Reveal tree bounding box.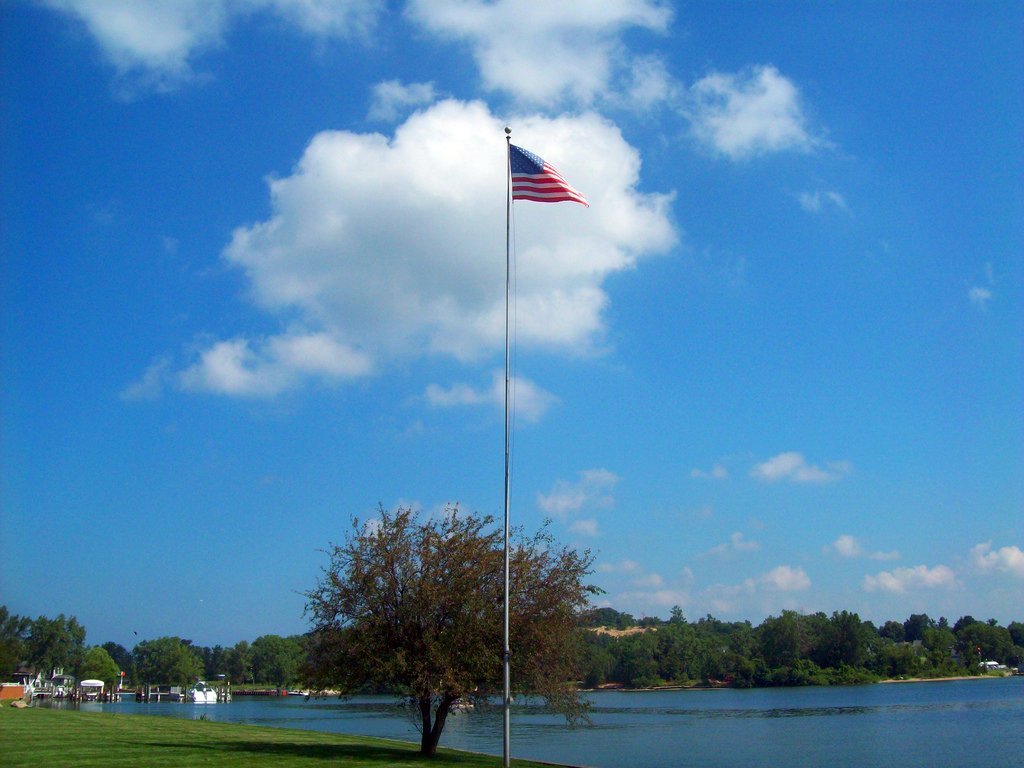
Revealed: left=709, top=631, right=772, bottom=687.
